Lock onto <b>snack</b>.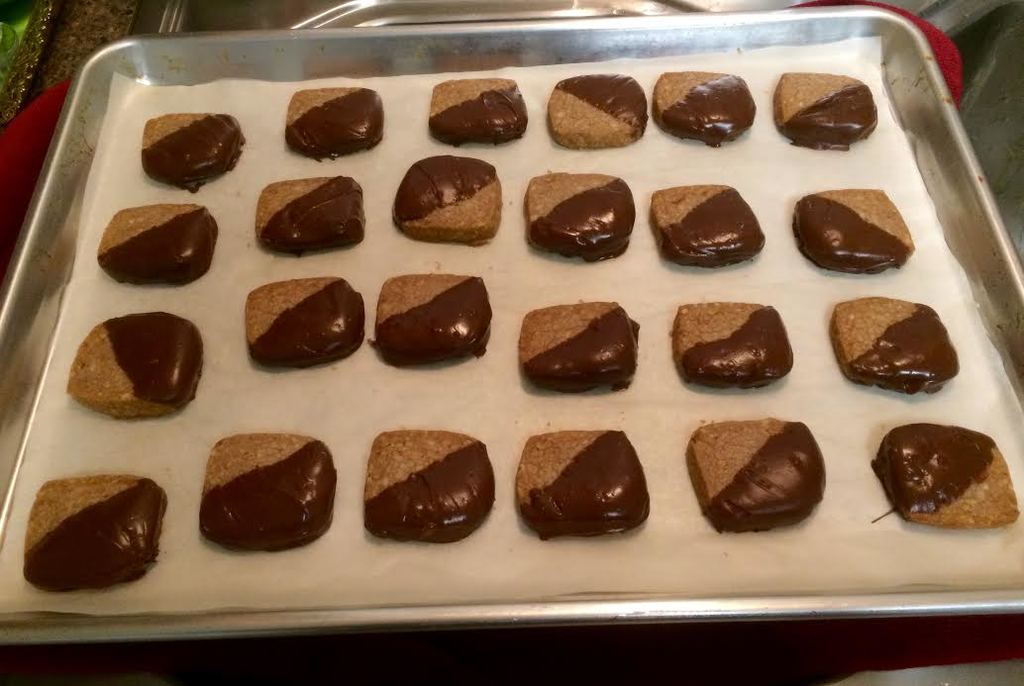
Locked: bbox=(517, 305, 640, 390).
